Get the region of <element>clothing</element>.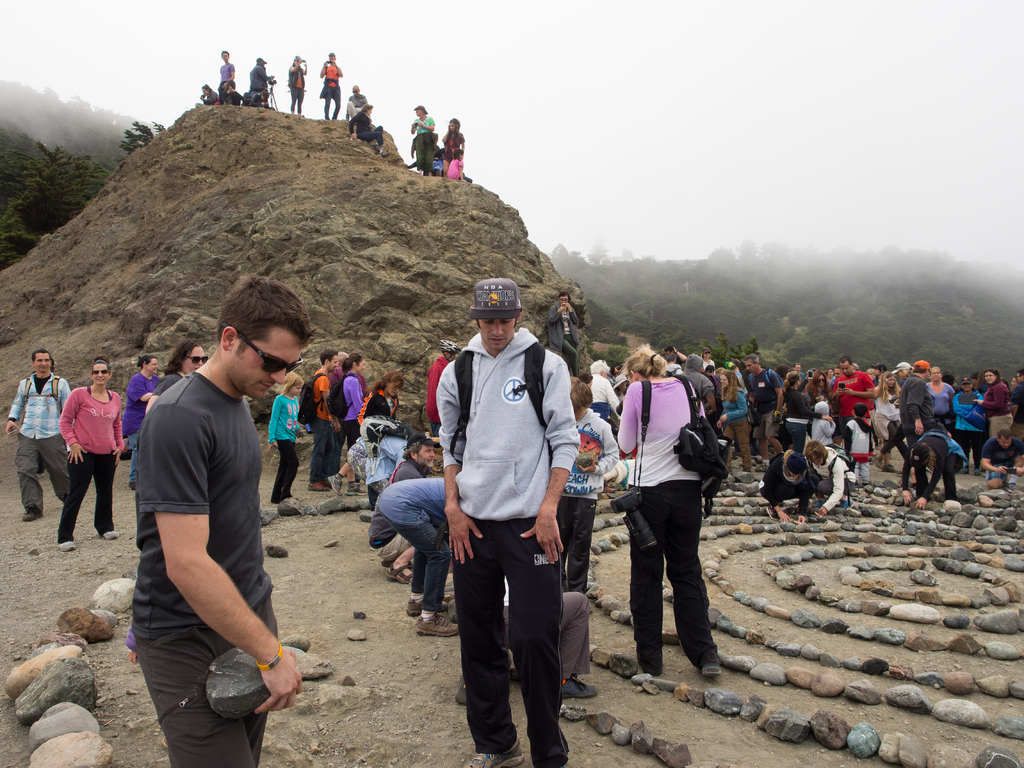
x1=374 y1=477 x2=458 y2=612.
